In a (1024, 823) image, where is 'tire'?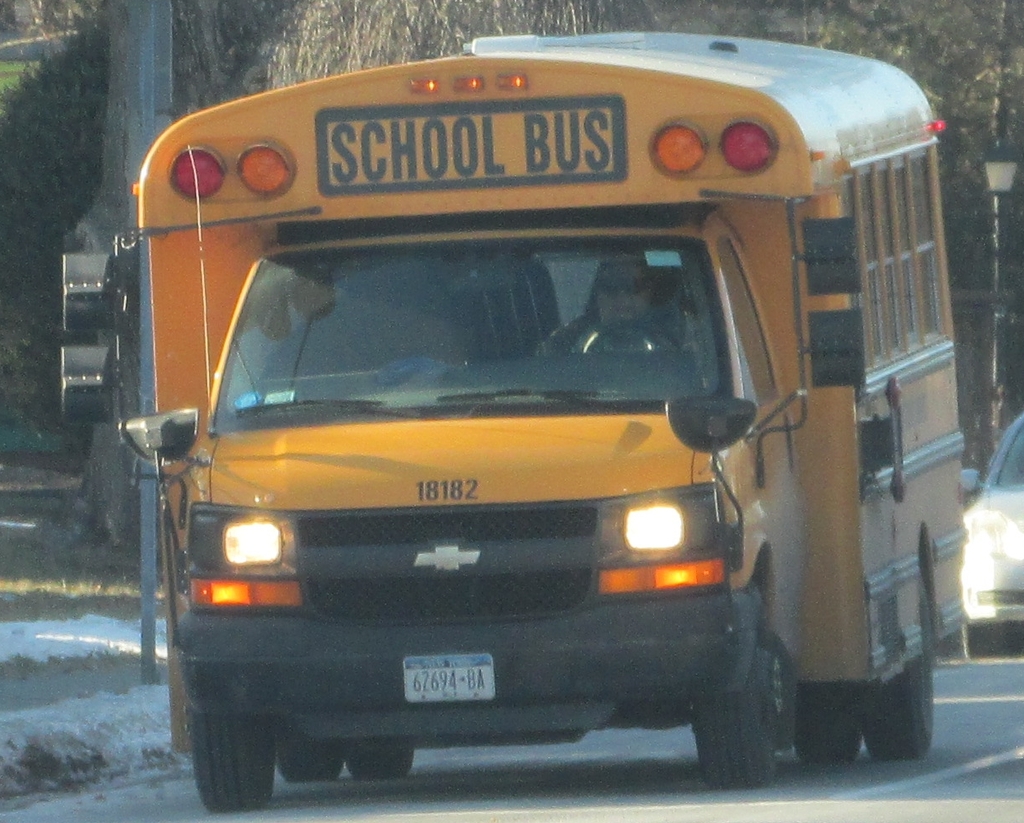
796:680:870:762.
